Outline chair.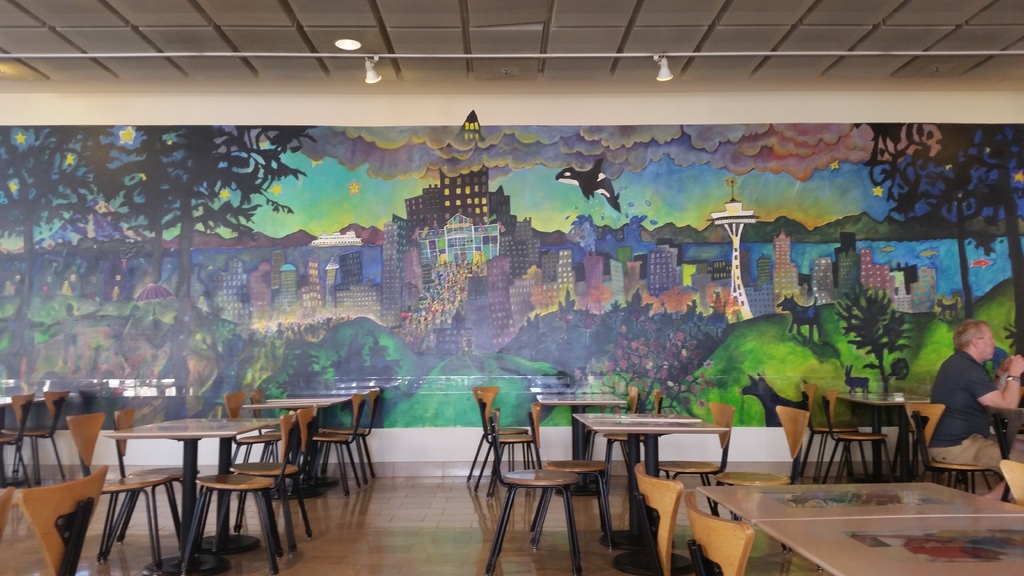
Outline: pyautogui.locateOnScreen(68, 413, 189, 575).
